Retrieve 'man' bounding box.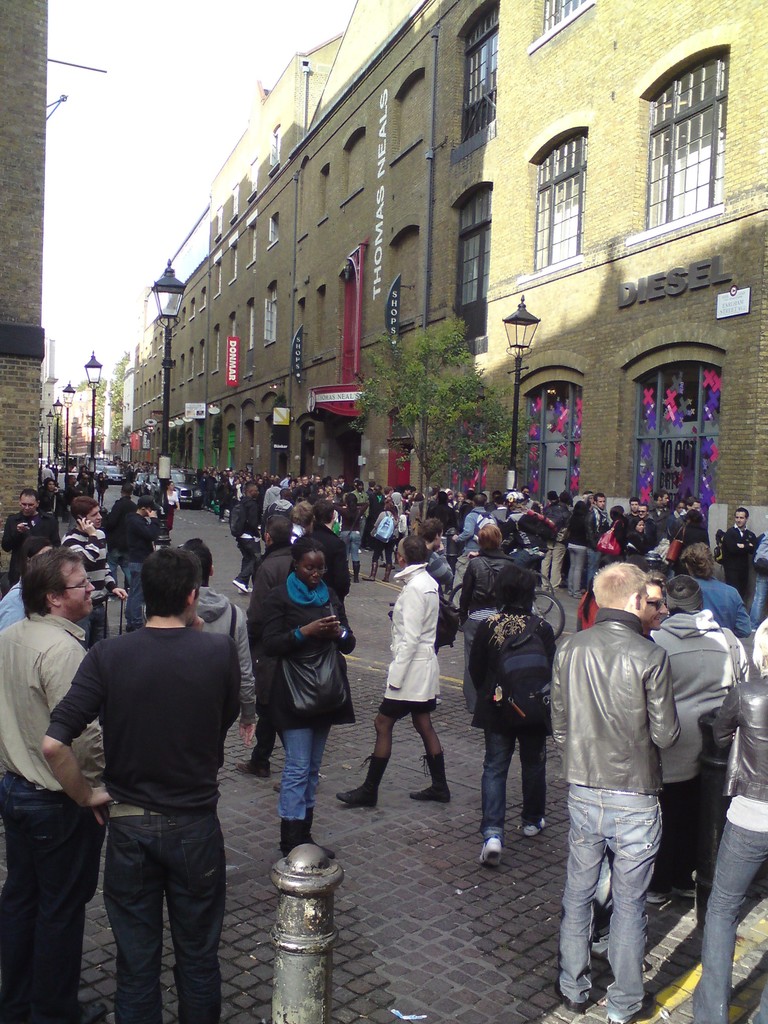
Bounding box: {"x1": 0, "y1": 488, "x2": 60, "y2": 579}.
